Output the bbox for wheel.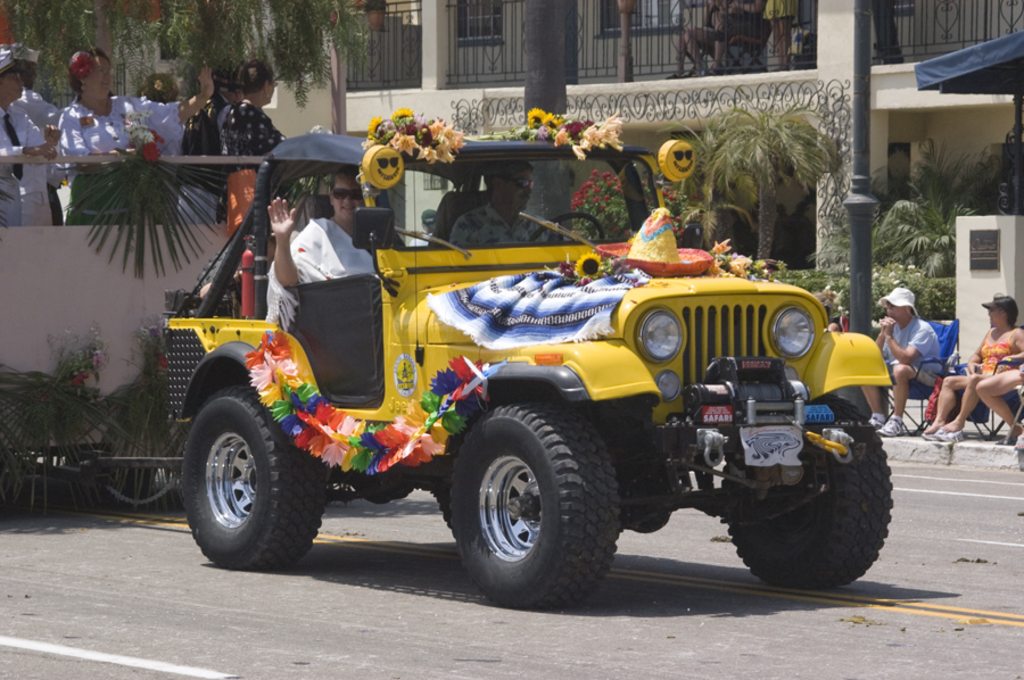
Rect(452, 392, 624, 613).
